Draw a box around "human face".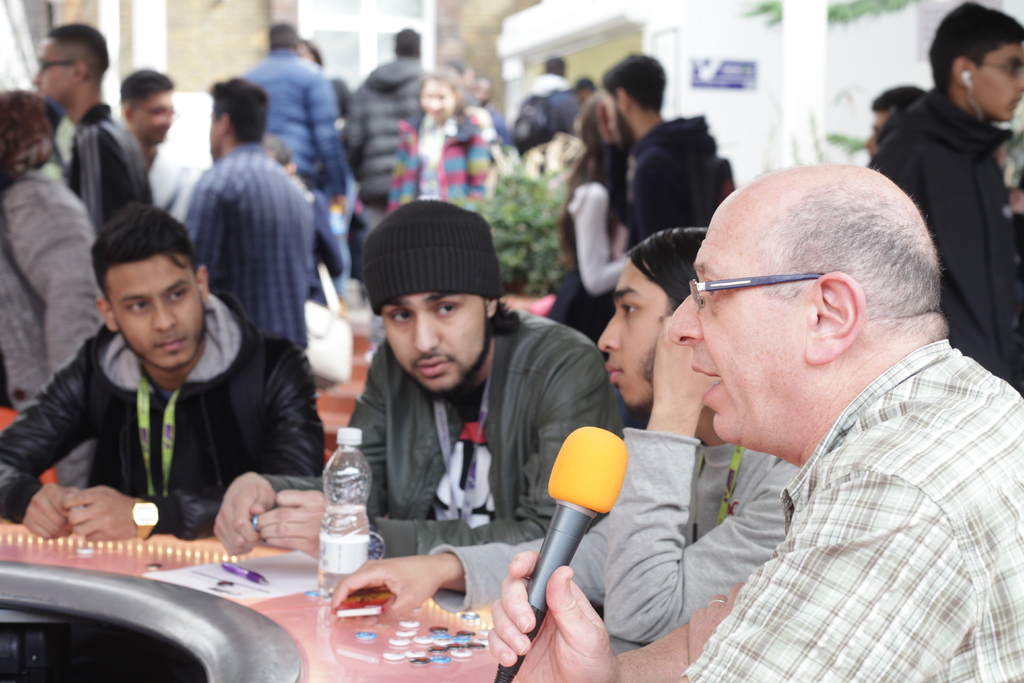
386 292 488 397.
